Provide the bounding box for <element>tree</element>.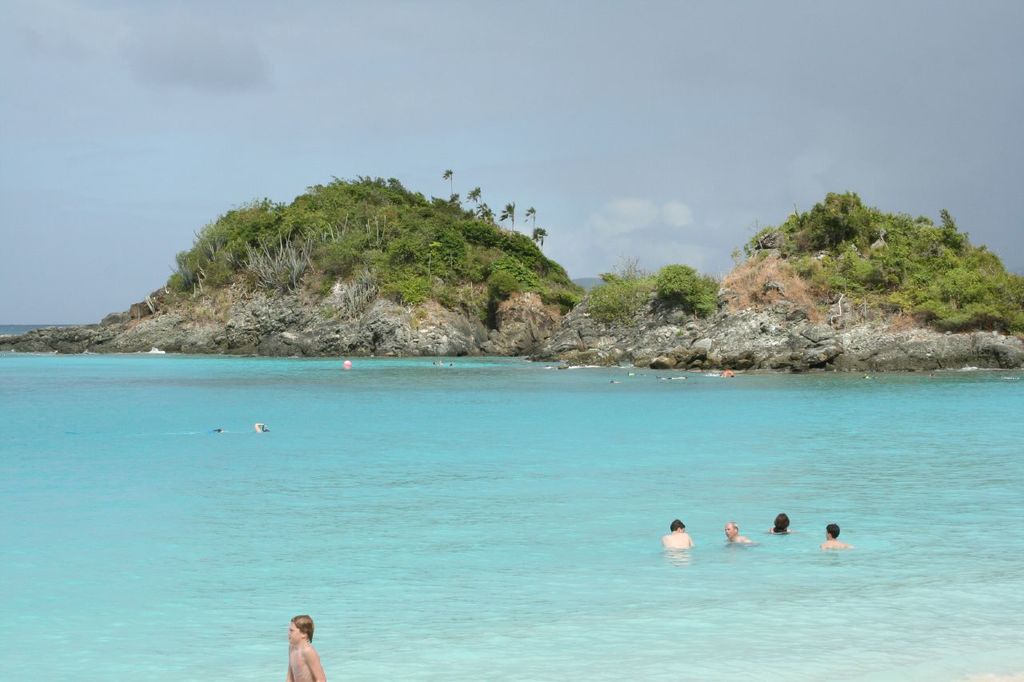
{"x1": 655, "y1": 262, "x2": 726, "y2": 318}.
